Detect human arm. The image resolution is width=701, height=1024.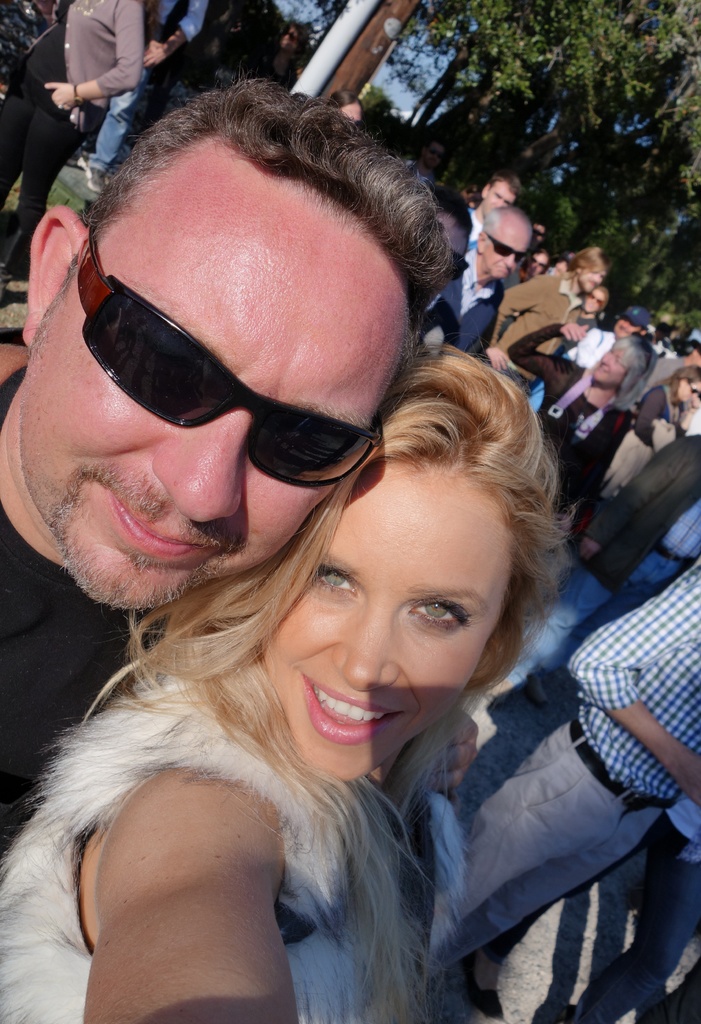
{"left": 83, "top": 767, "right": 298, "bottom": 1023}.
